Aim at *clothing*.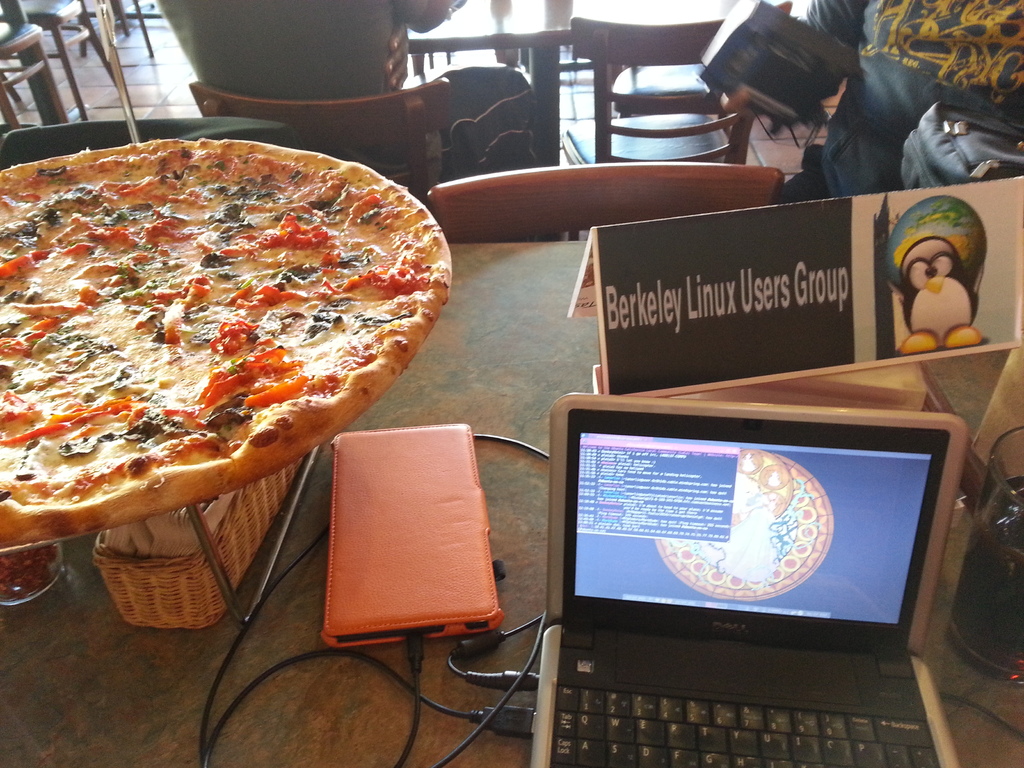
Aimed at rect(797, 0, 1023, 191).
